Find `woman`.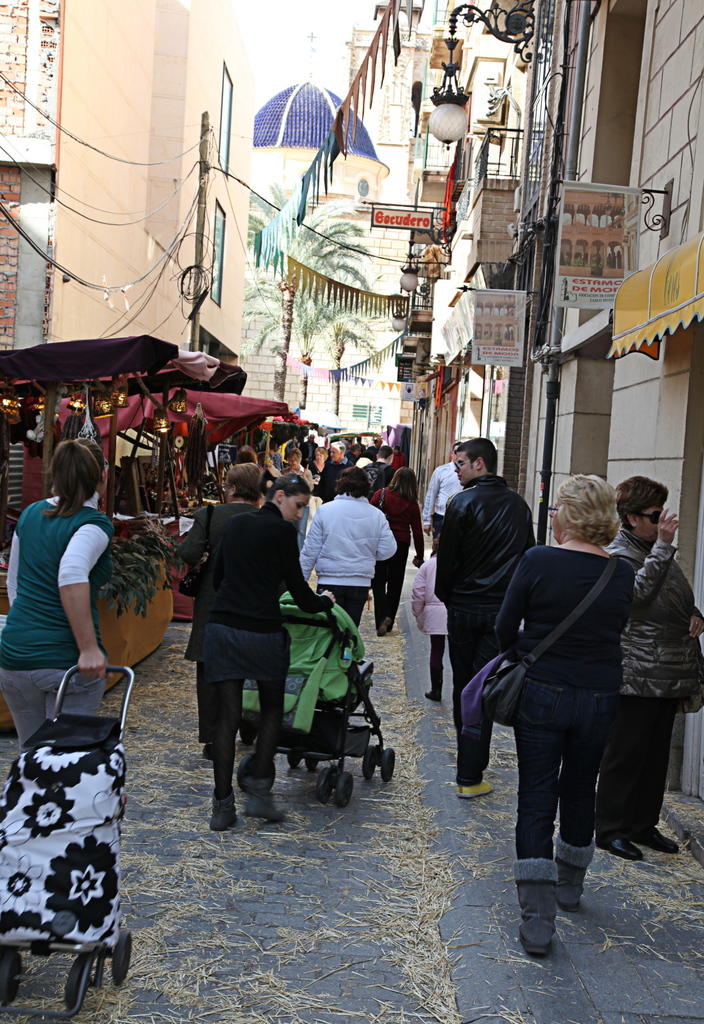
locate(370, 466, 425, 637).
